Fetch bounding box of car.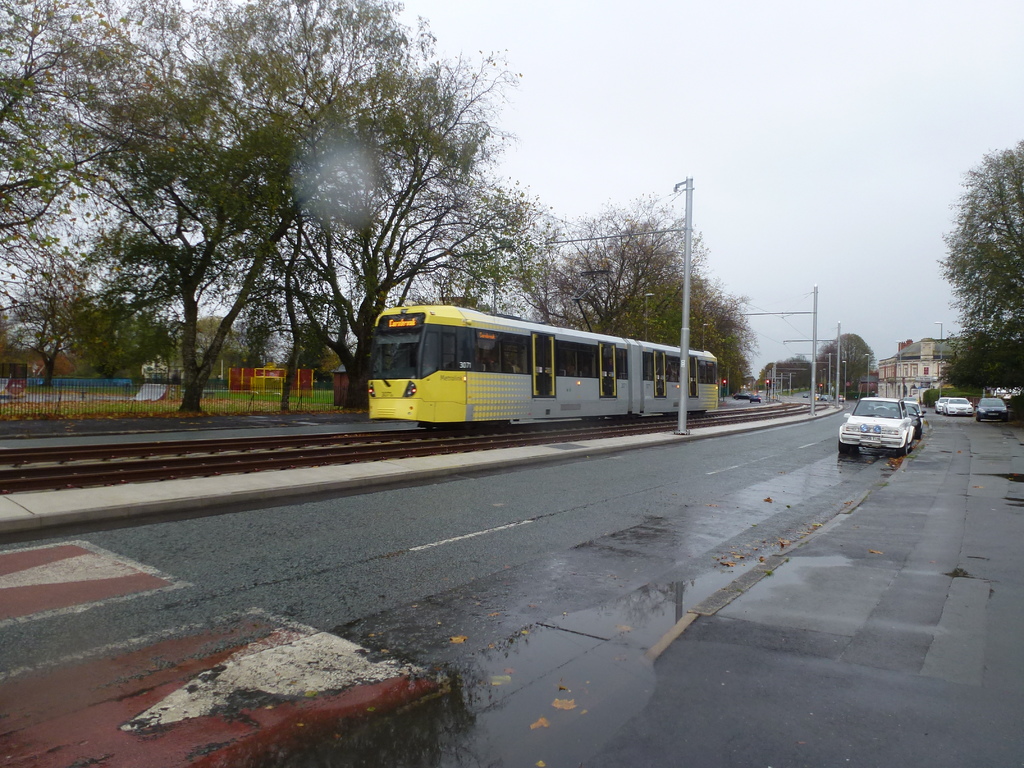
Bbox: BBox(909, 404, 923, 438).
